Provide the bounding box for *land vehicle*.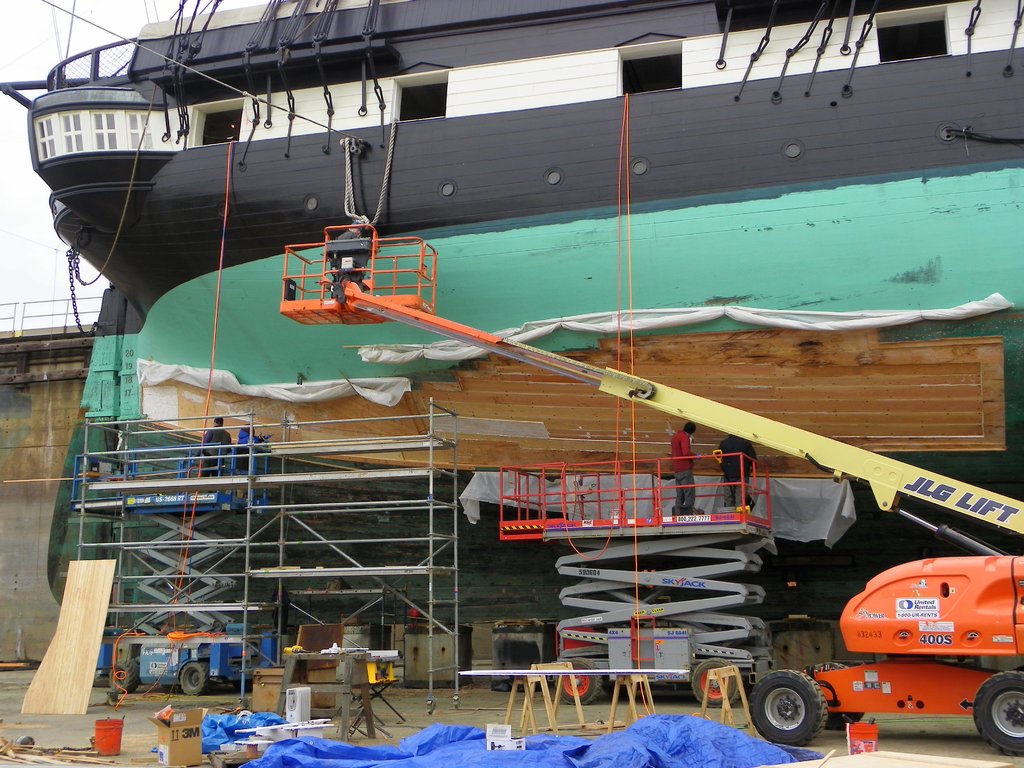
left=278, top=220, right=1023, bottom=758.
